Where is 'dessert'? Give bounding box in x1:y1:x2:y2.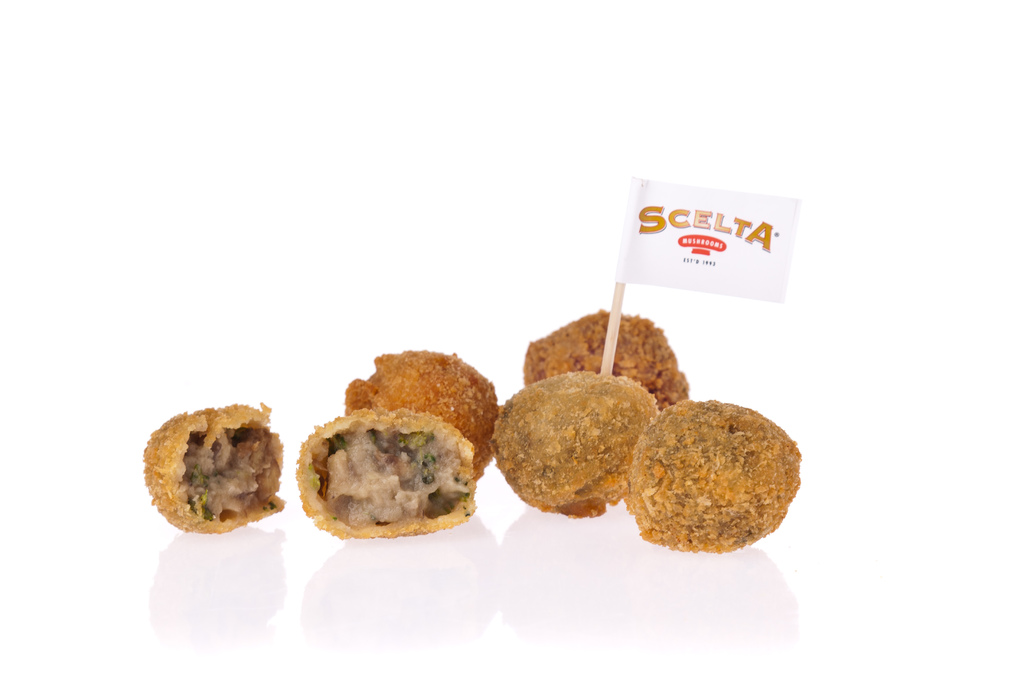
628:400:803:555.
